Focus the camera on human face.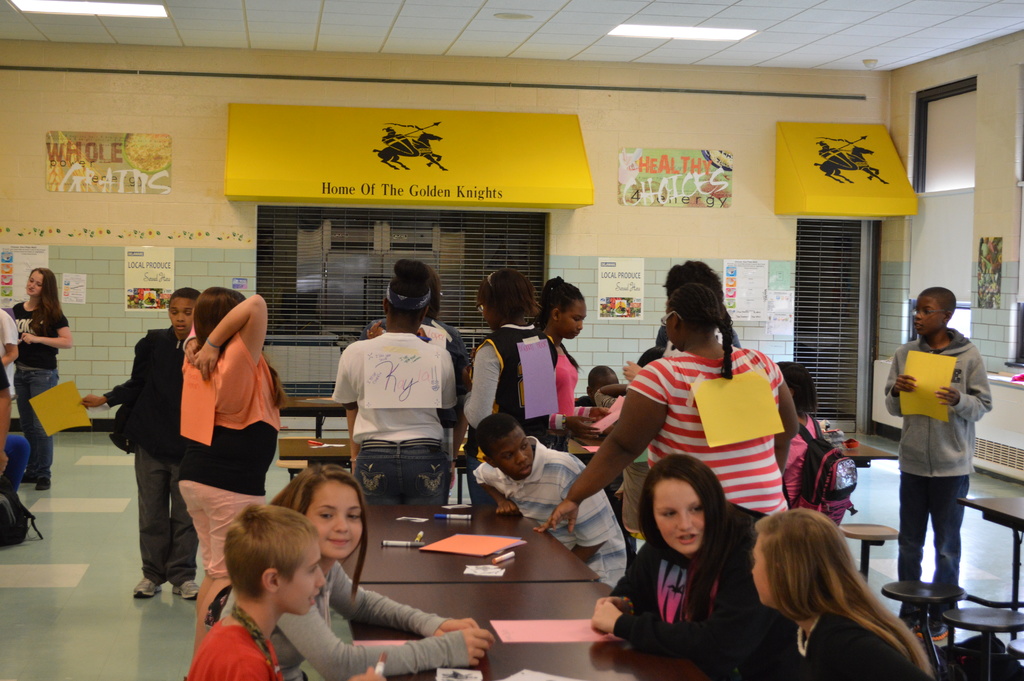
Focus region: Rect(276, 539, 325, 613).
